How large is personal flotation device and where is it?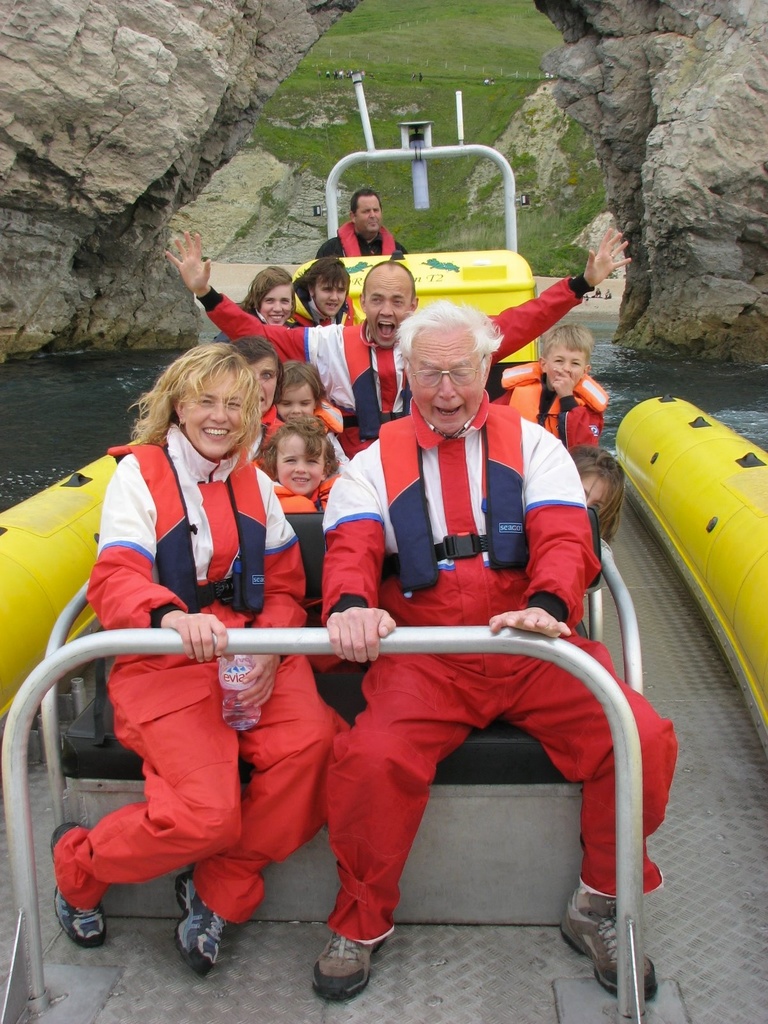
Bounding box: 340:319:413:442.
